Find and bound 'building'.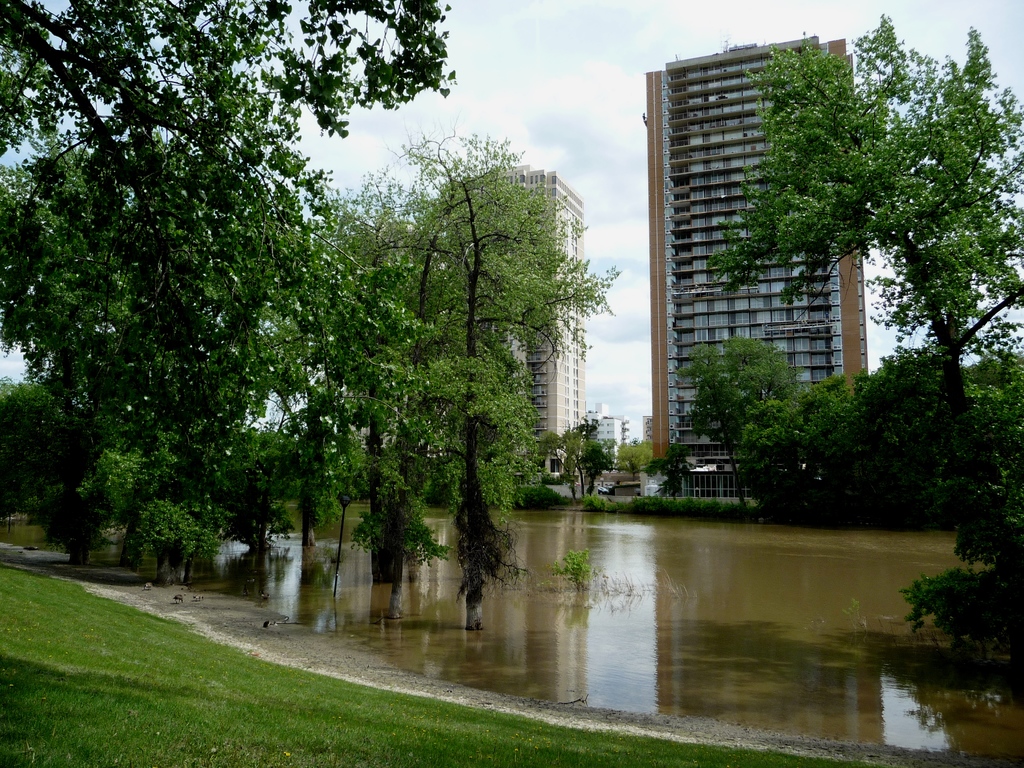
Bound: 584,399,628,459.
